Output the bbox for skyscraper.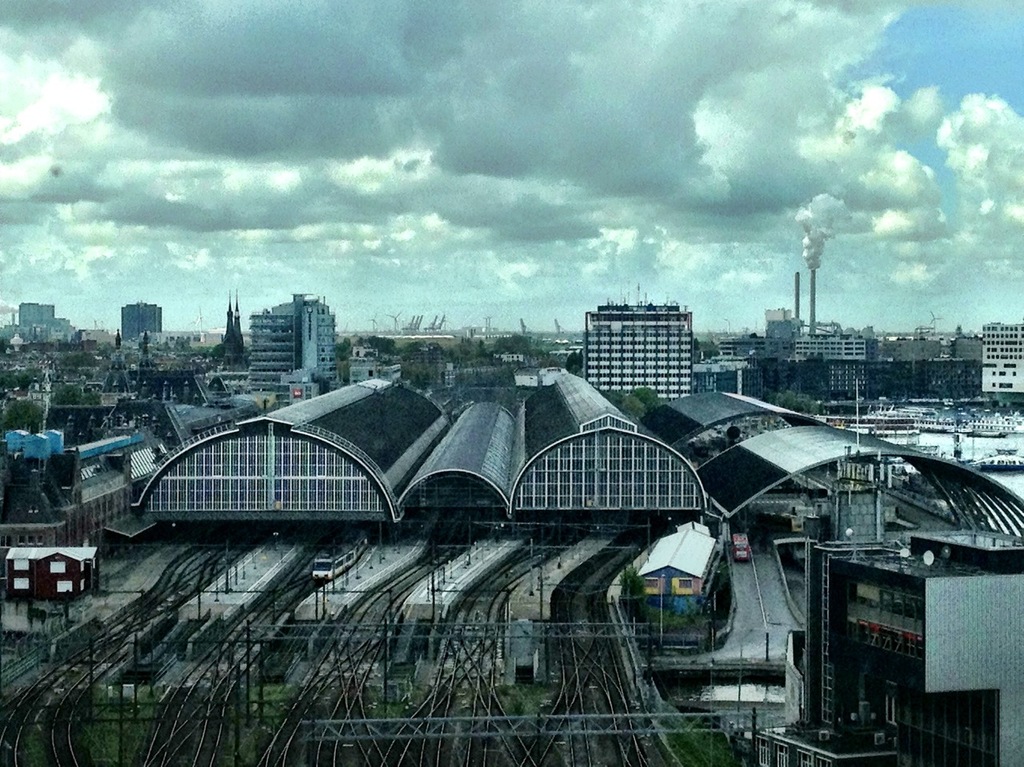
(x1=234, y1=300, x2=250, y2=350).
